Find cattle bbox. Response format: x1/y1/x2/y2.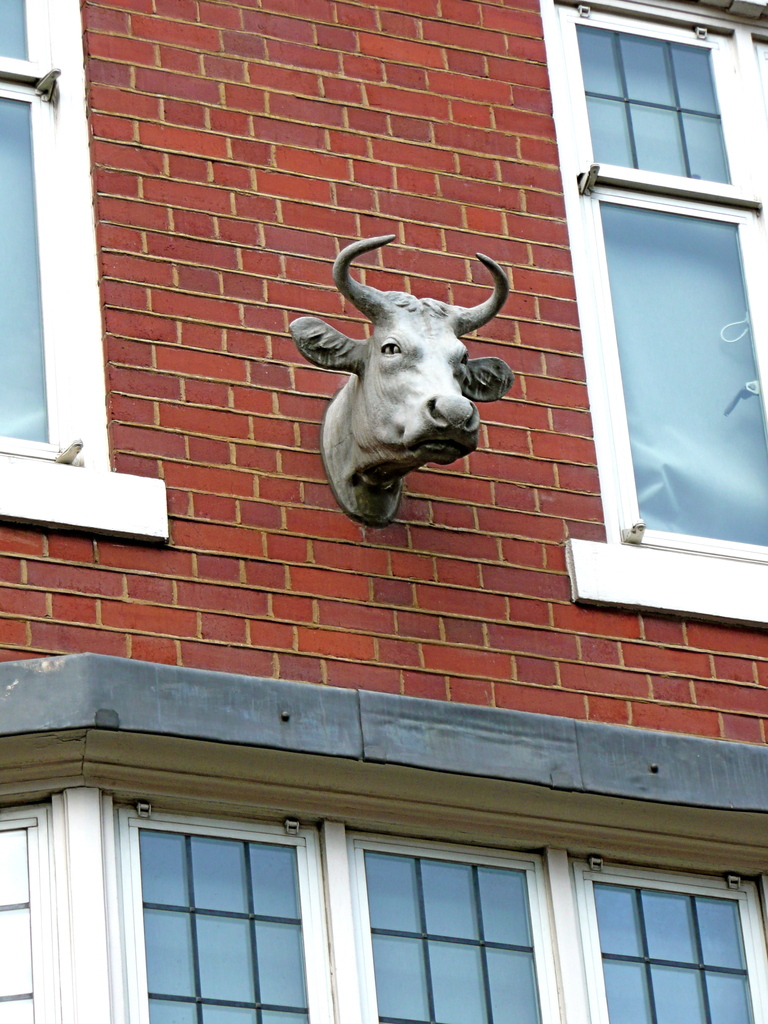
290/231/516/524.
